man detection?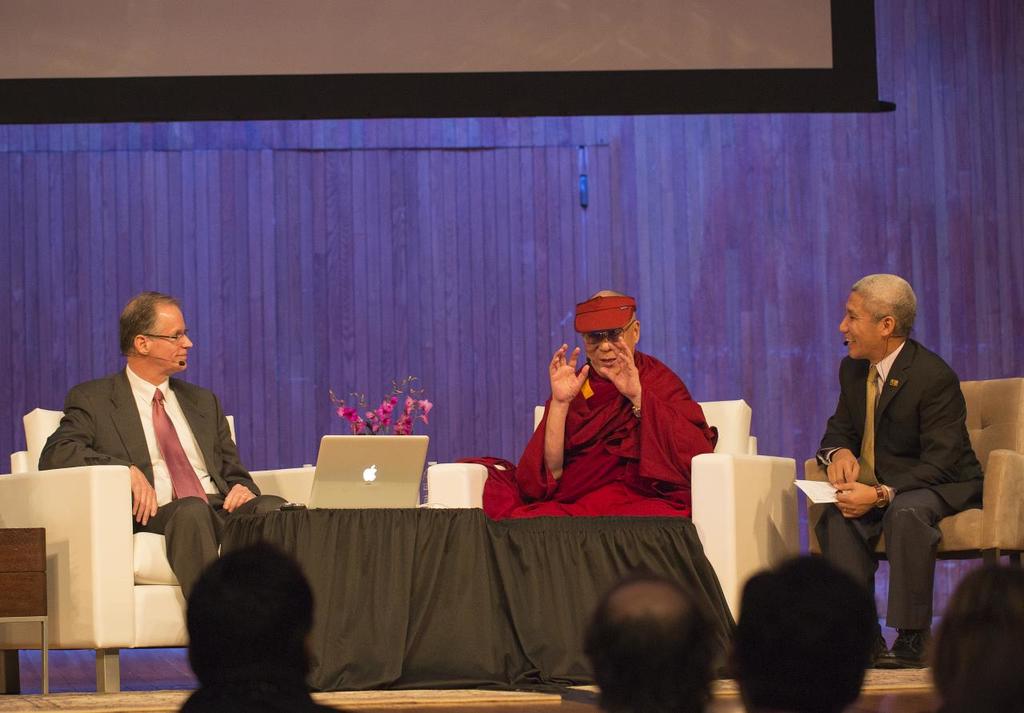
(x1=32, y1=292, x2=257, y2=601)
